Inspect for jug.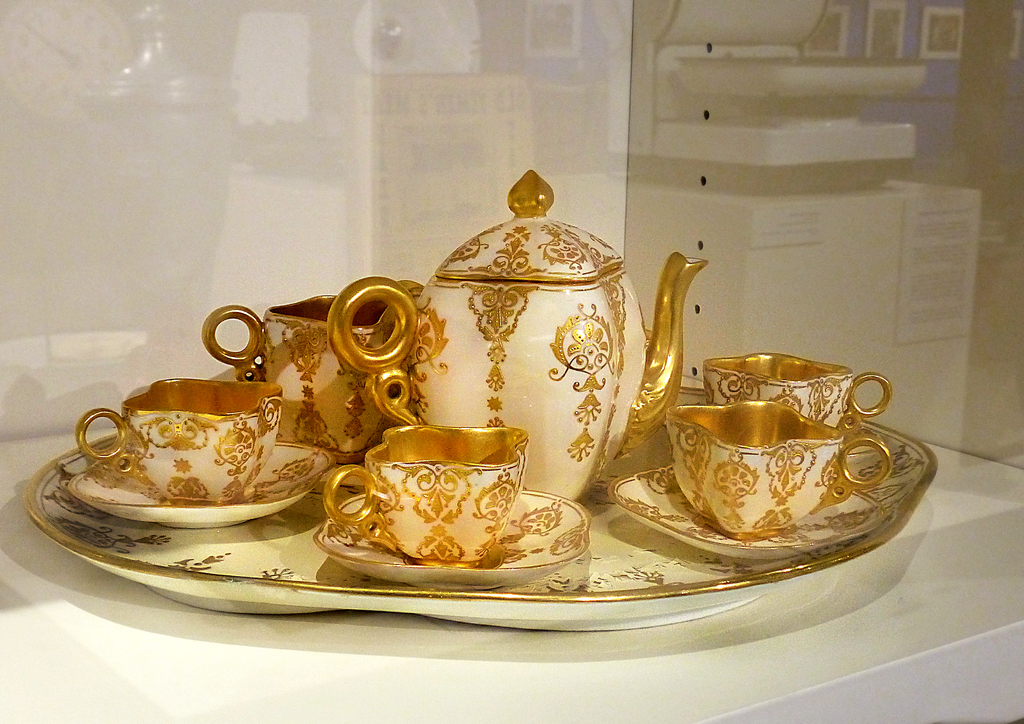
Inspection: <region>199, 279, 422, 464</region>.
